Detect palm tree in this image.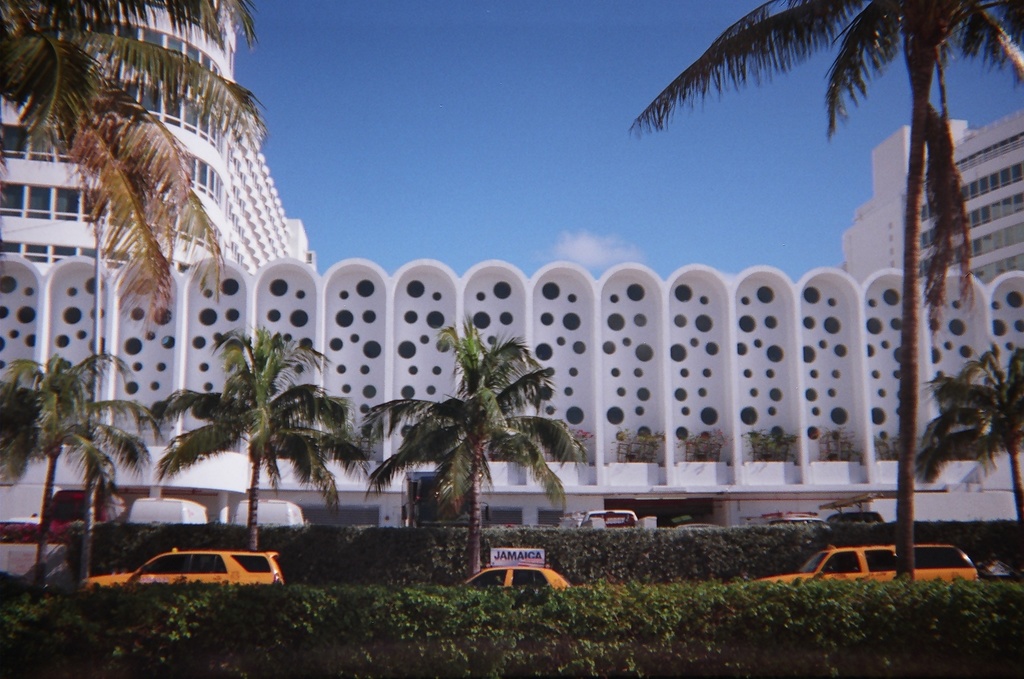
Detection: box(153, 317, 363, 567).
